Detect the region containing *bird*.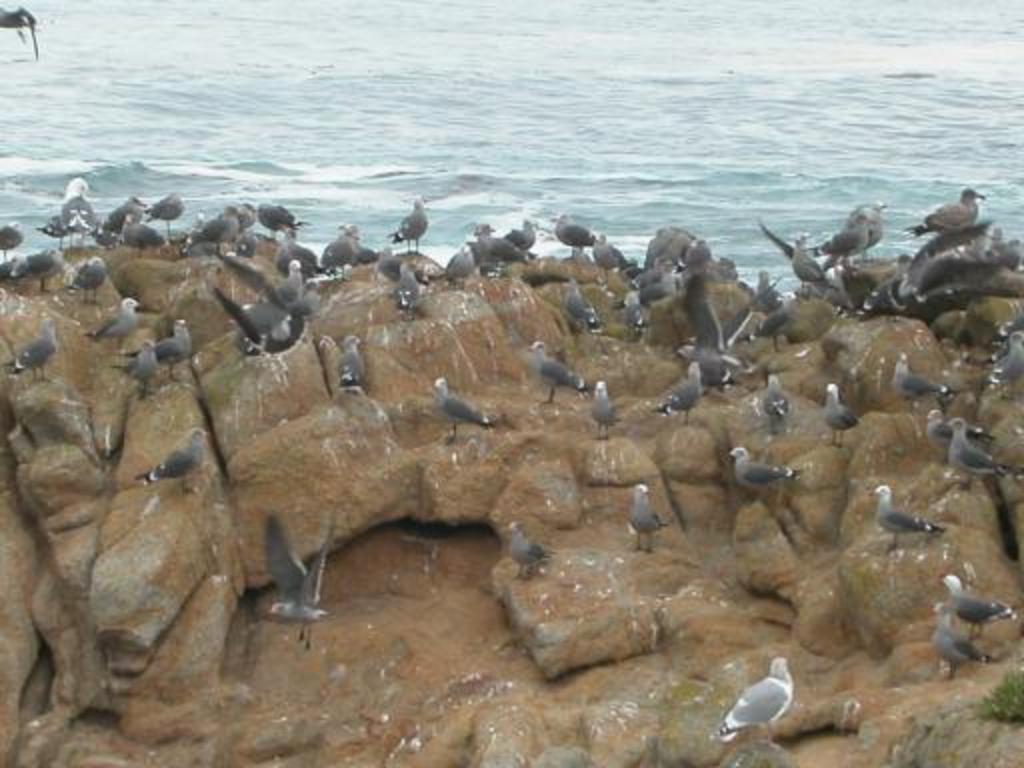
l=314, t=222, r=364, b=284.
